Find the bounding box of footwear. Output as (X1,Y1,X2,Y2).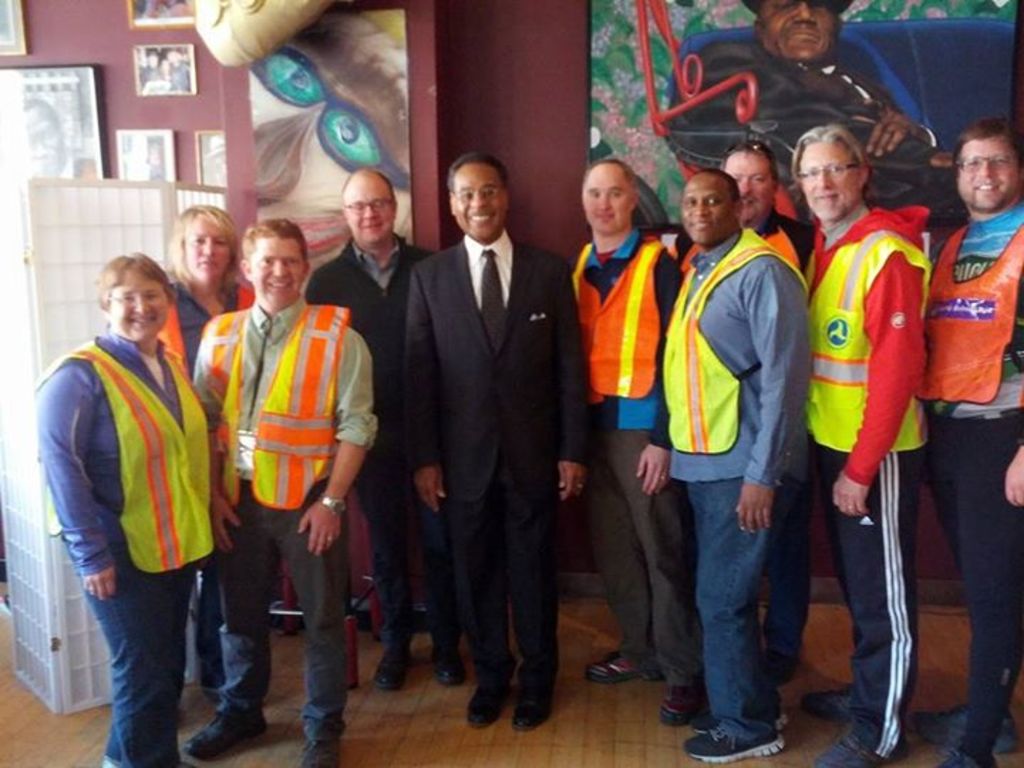
(368,640,415,690).
